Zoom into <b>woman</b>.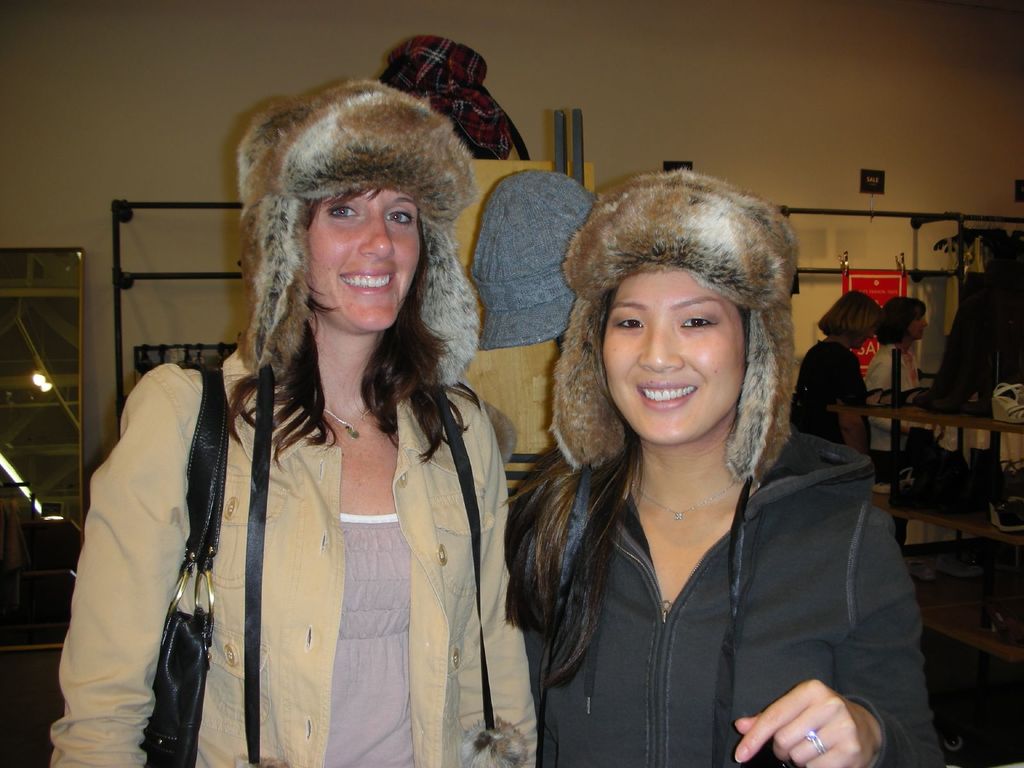
Zoom target: bbox(866, 299, 927, 549).
